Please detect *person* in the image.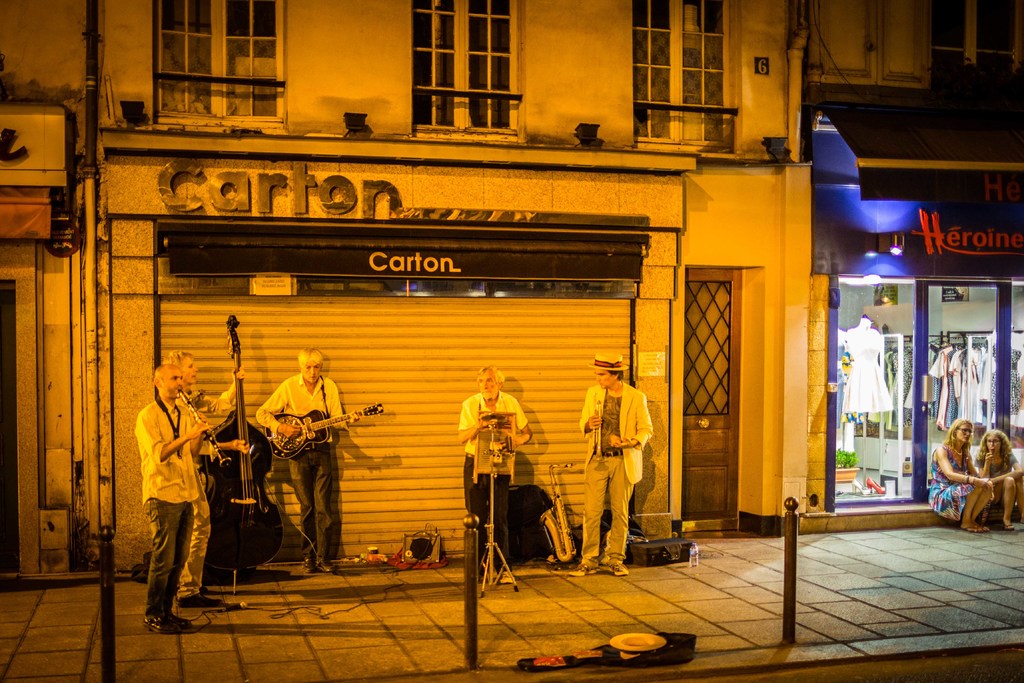
bbox(927, 420, 993, 532).
